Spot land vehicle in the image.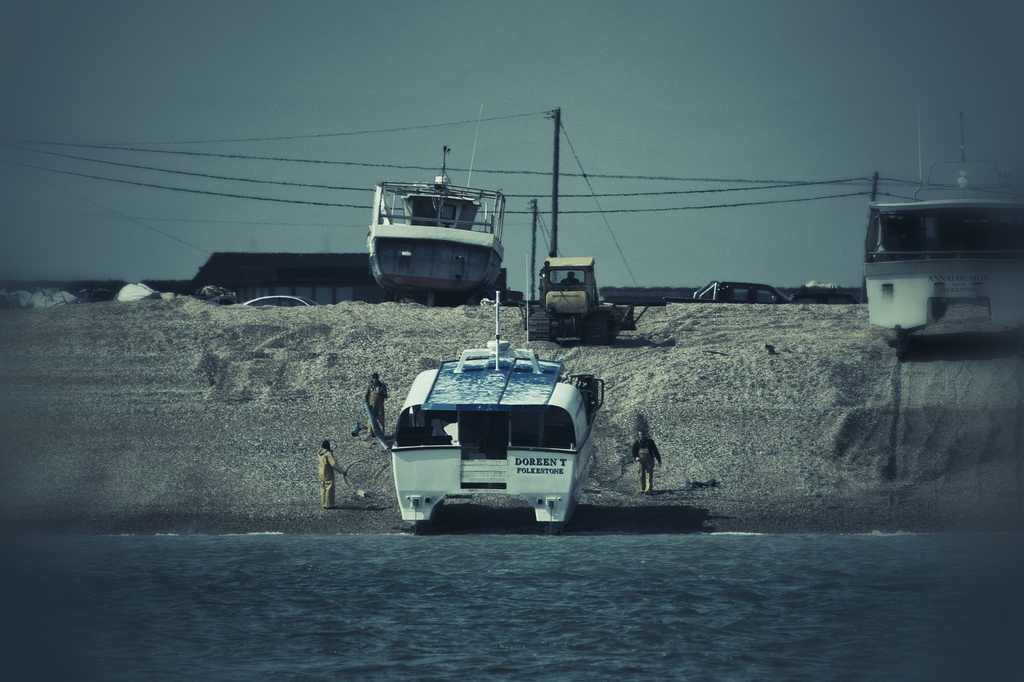
land vehicle found at [355,171,532,305].
